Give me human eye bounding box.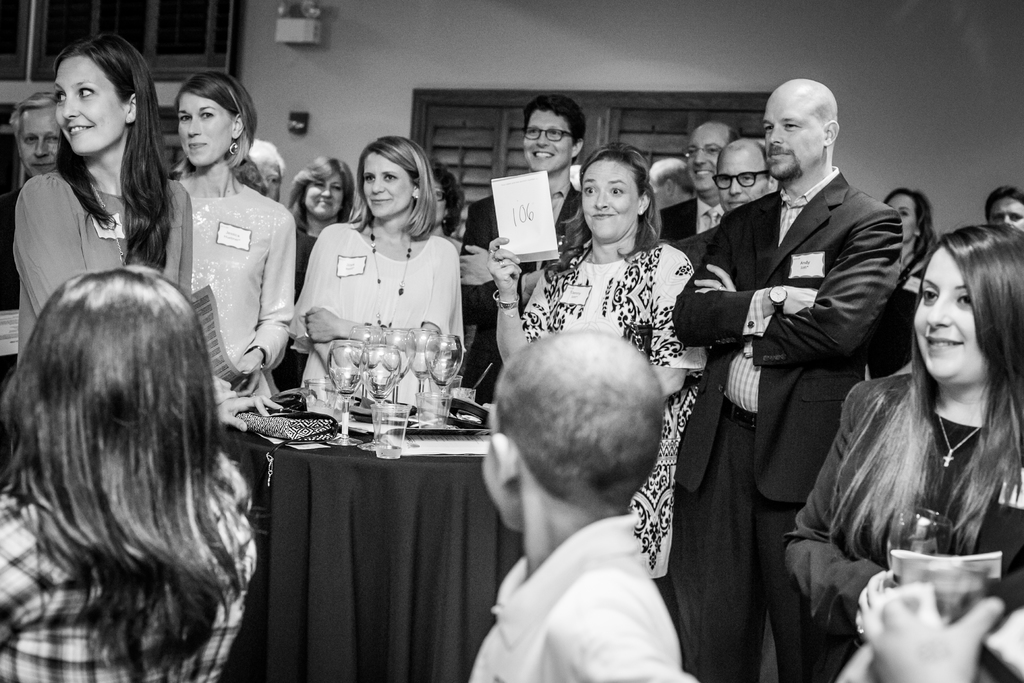
select_region(740, 175, 757, 181).
